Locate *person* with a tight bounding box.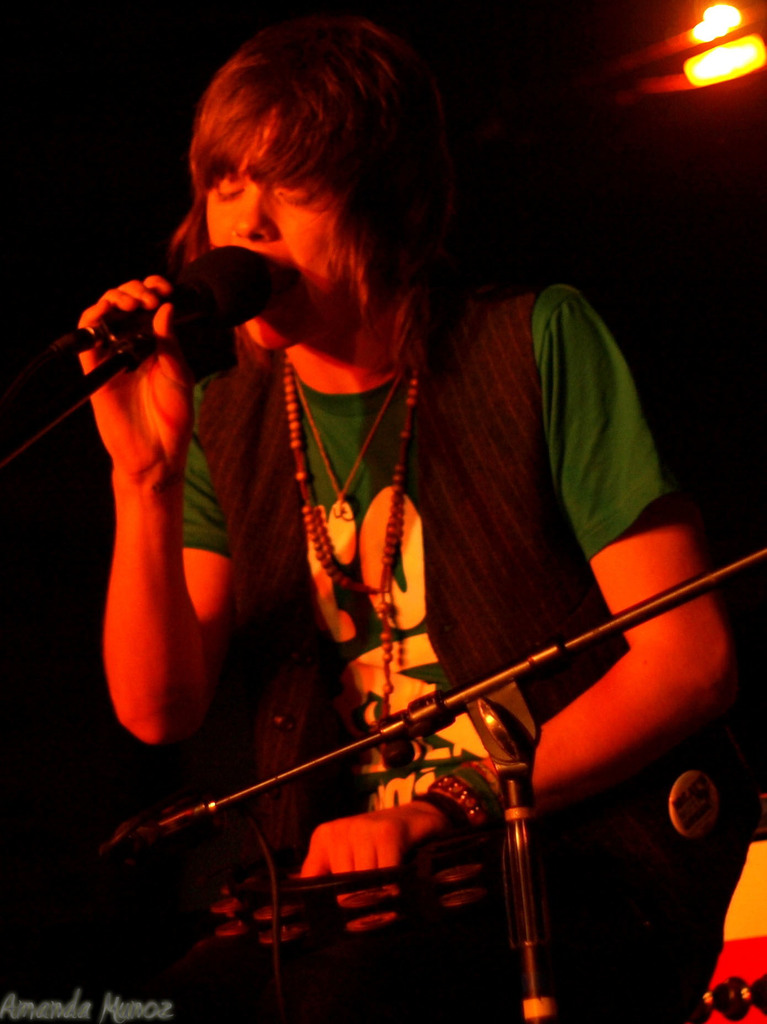
(x1=72, y1=0, x2=674, y2=960).
